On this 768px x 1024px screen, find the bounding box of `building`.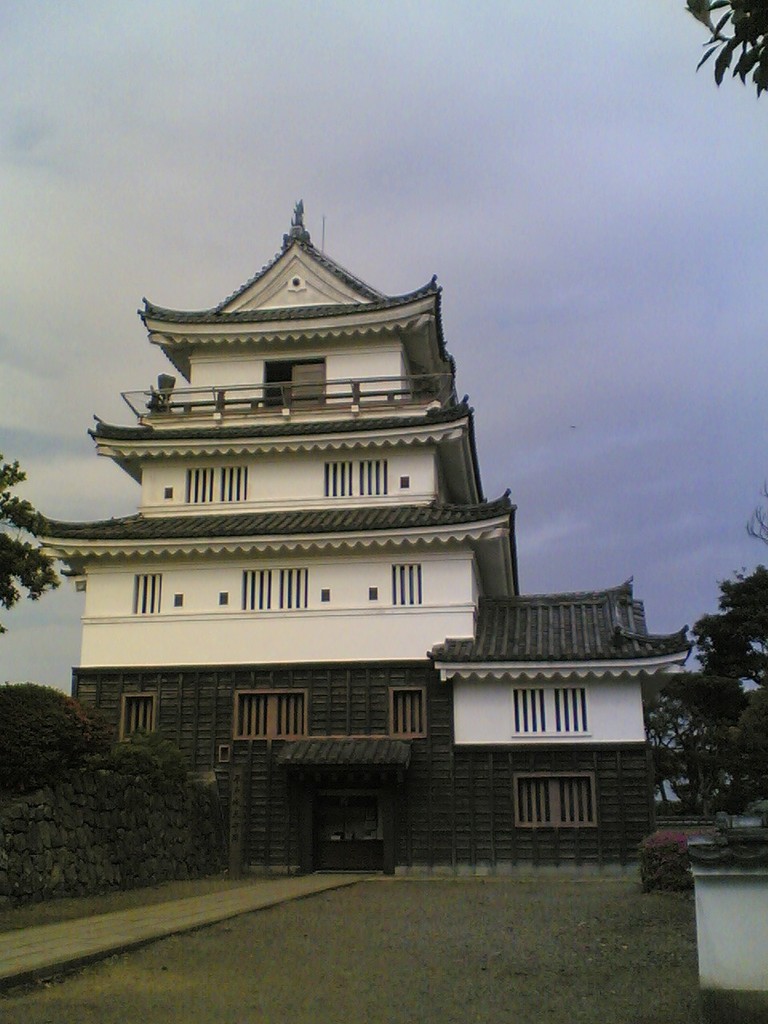
Bounding box: x1=30, y1=205, x2=690, y2=863.
